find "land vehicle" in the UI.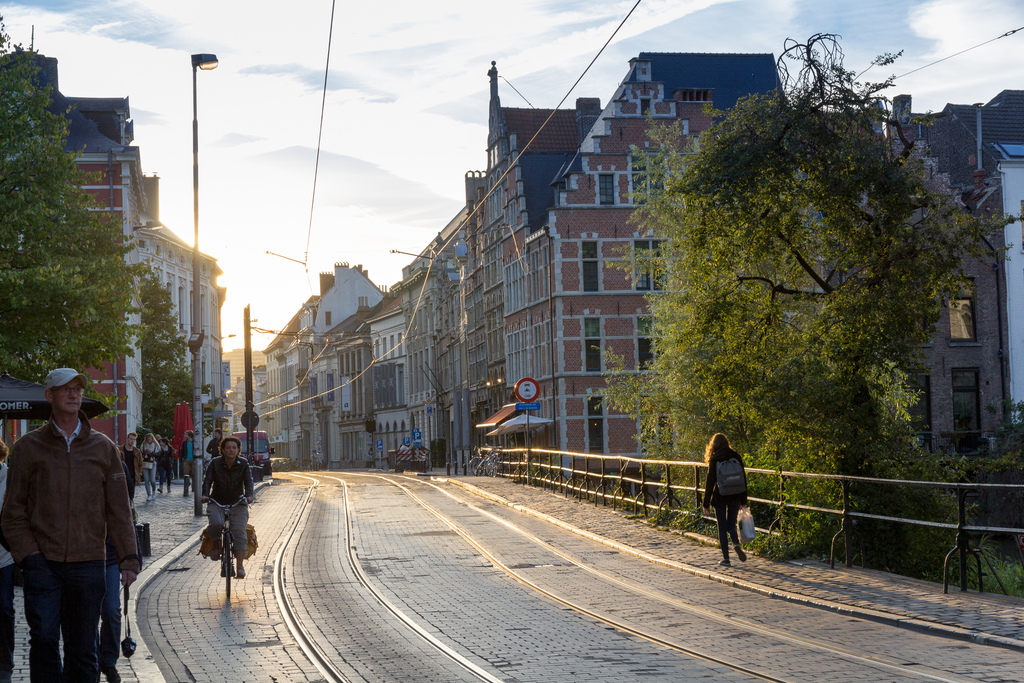
UI element at [left=232, top=427, right=274, bottom=475].
